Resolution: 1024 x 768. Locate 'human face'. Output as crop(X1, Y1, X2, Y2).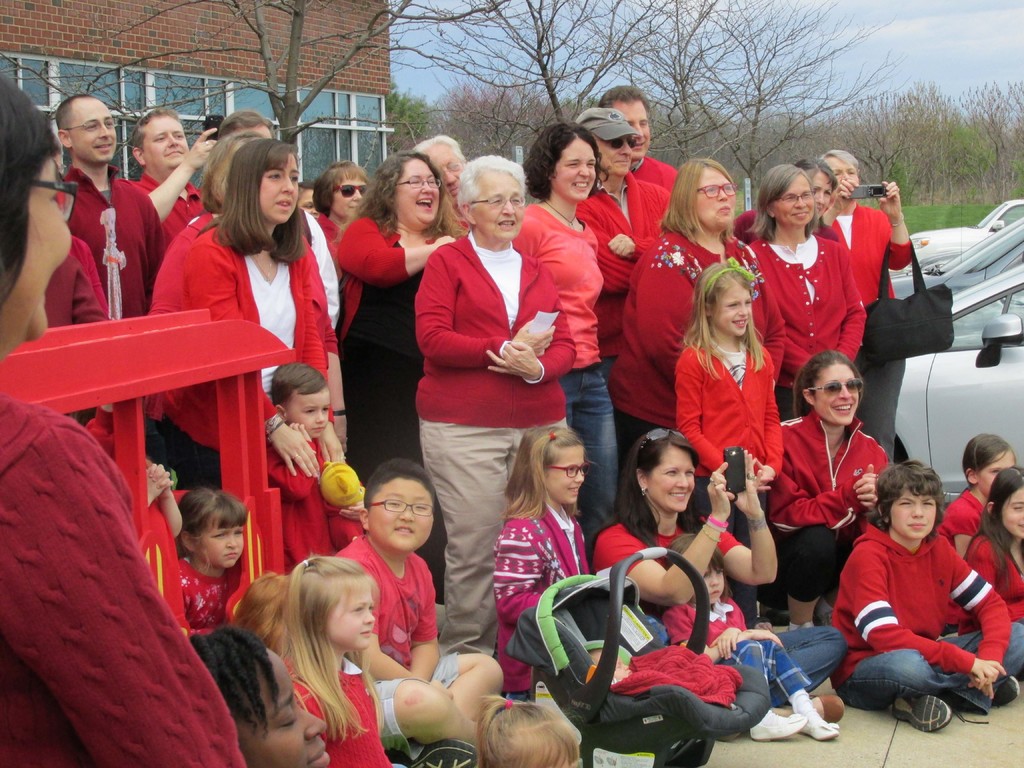
crop(1003, 490, 1023, 531).
